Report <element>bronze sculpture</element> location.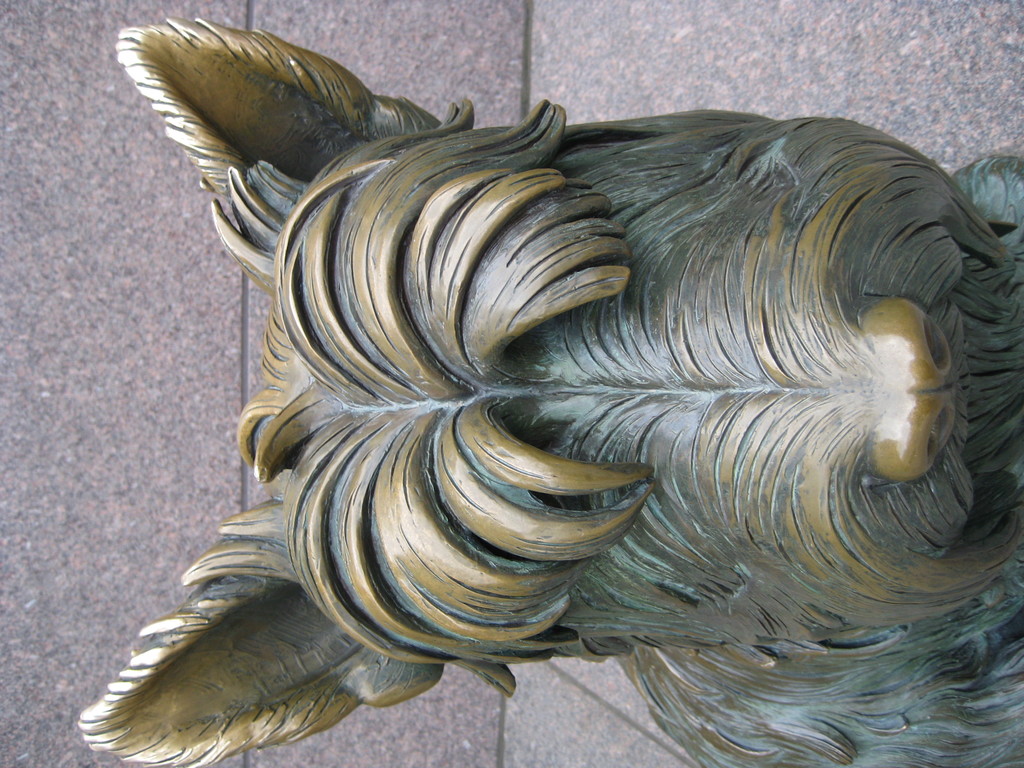
Report: bbox(122, 31, 1023, 767).
